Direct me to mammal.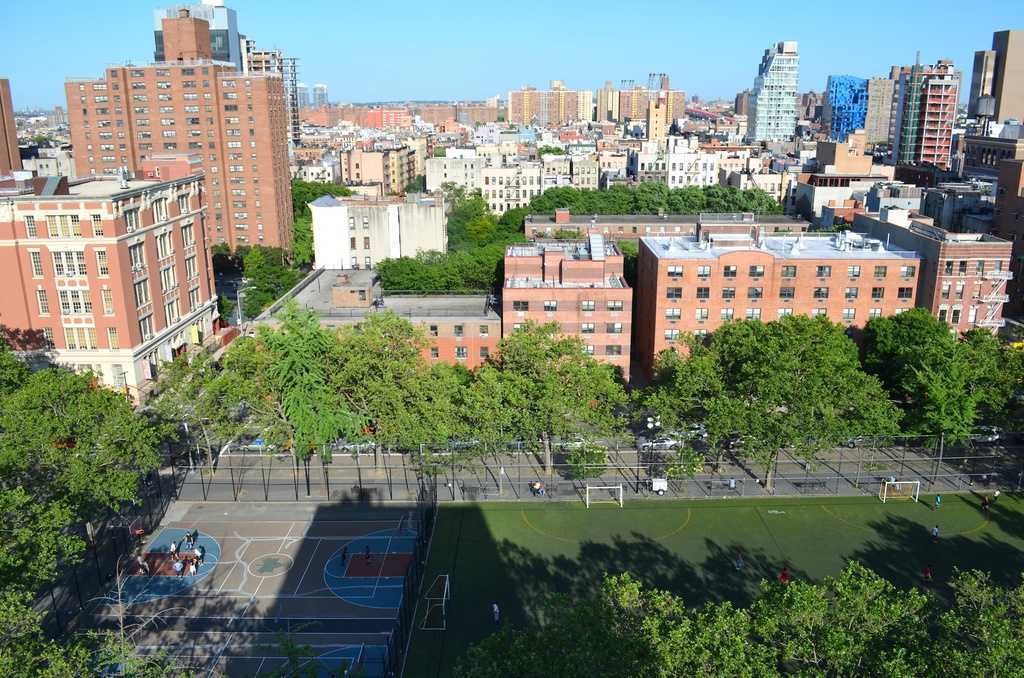
Direction: x1=981, y1=496, x2=987, y2=512.
